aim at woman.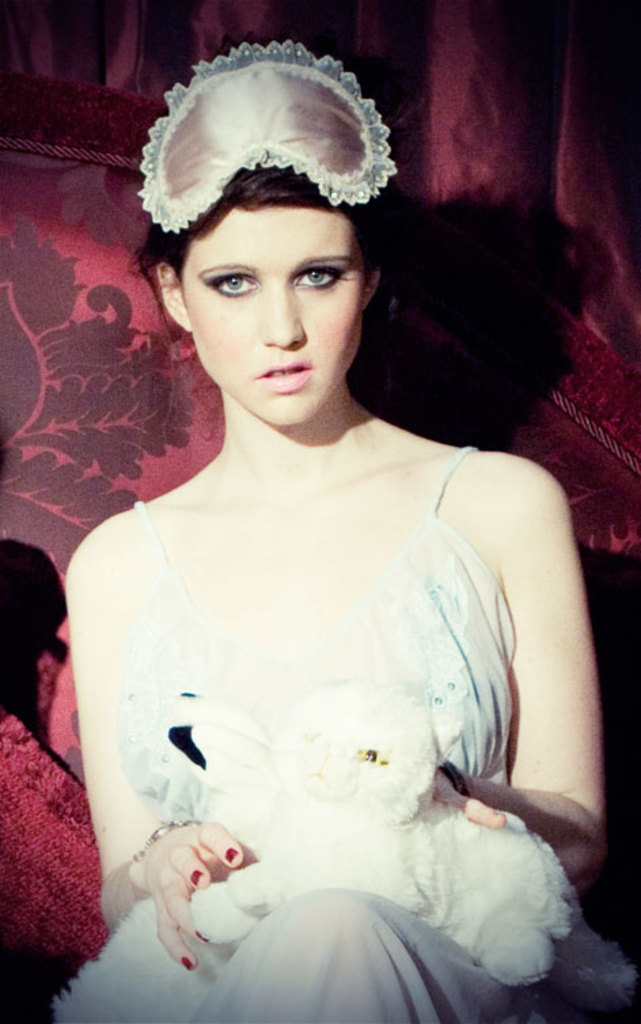
Aimed at {"x1": 39, "y1": 65, "x2": 607, "y2": 1023}.
